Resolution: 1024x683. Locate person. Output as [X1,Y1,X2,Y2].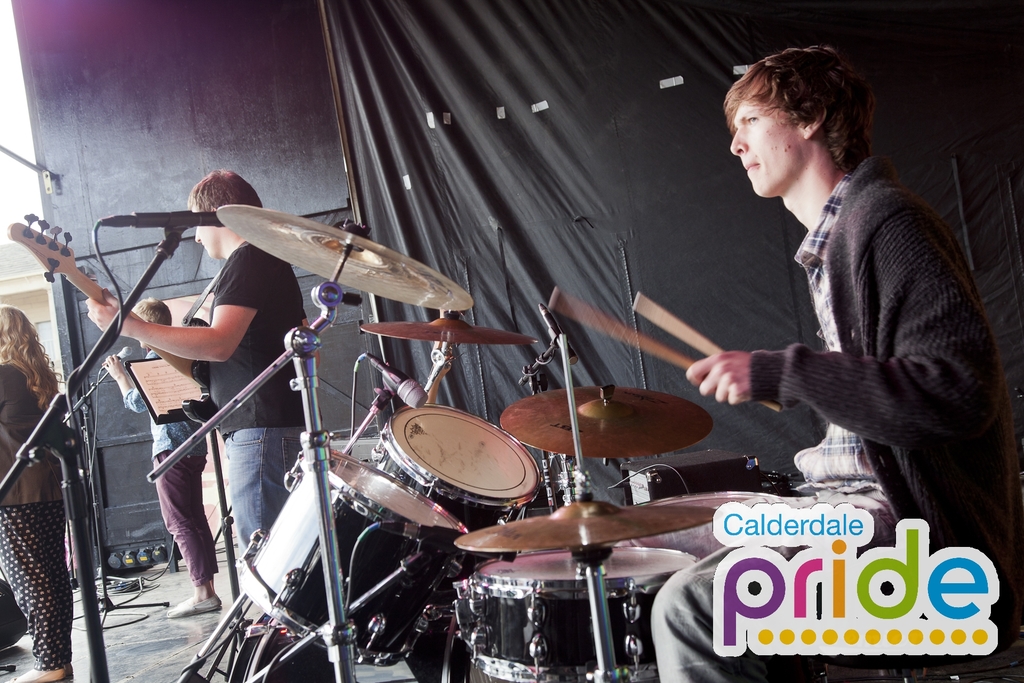
[86,165,309,625].
